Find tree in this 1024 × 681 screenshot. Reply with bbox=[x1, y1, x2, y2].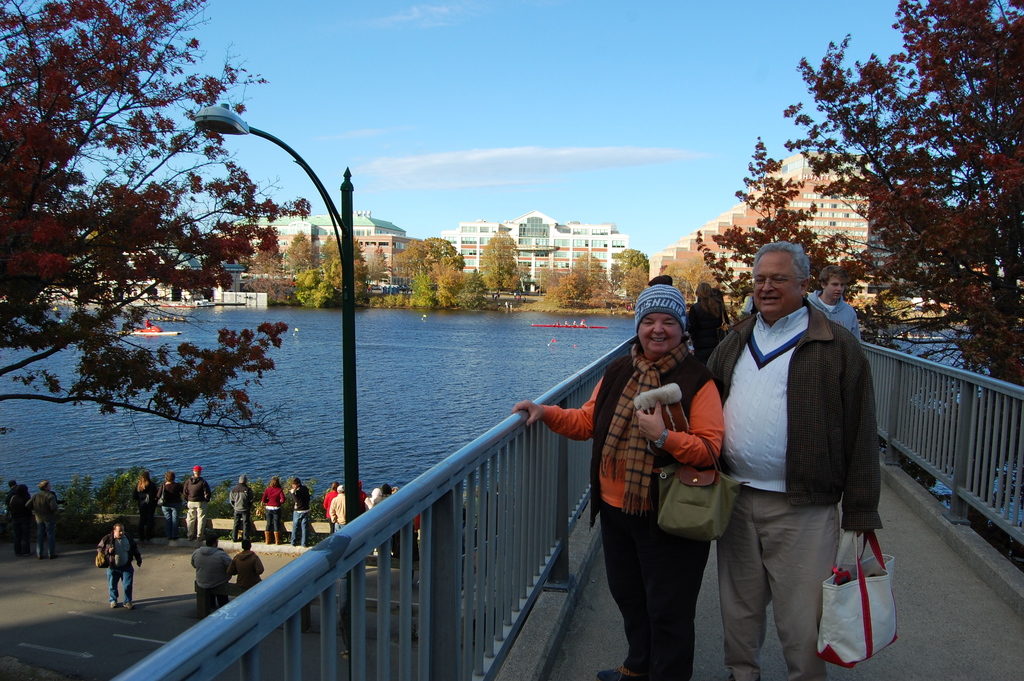
bbox=[283, 226, 315, 274].
